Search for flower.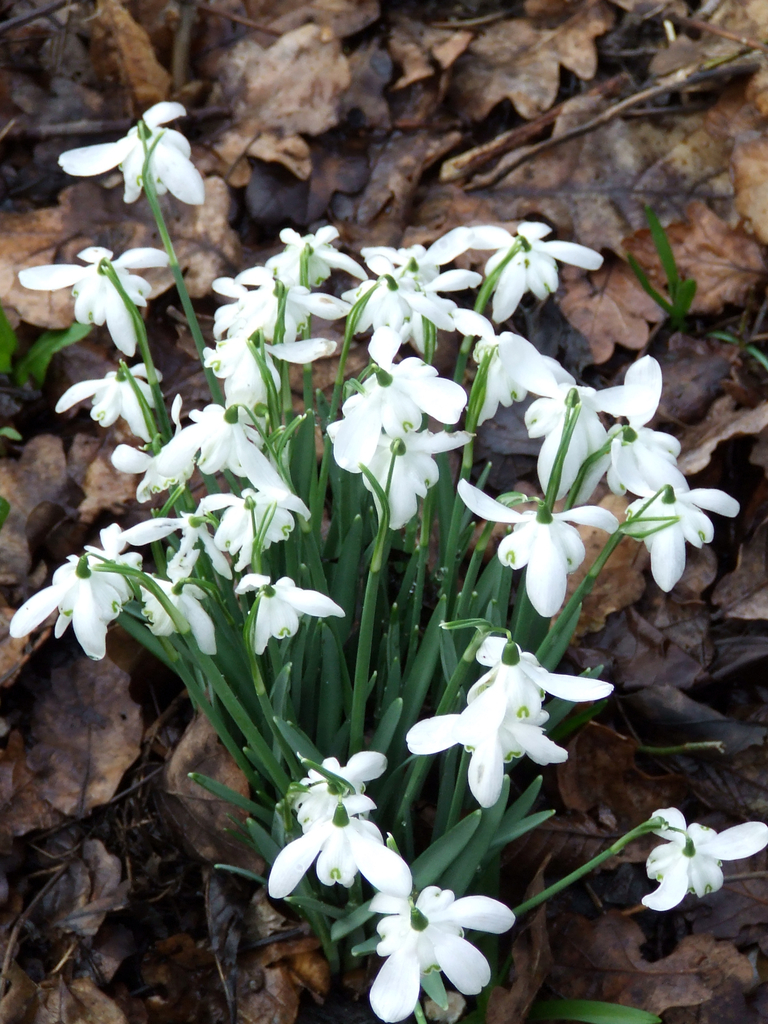
Found at bbox=[197, 481, 307, 566].
